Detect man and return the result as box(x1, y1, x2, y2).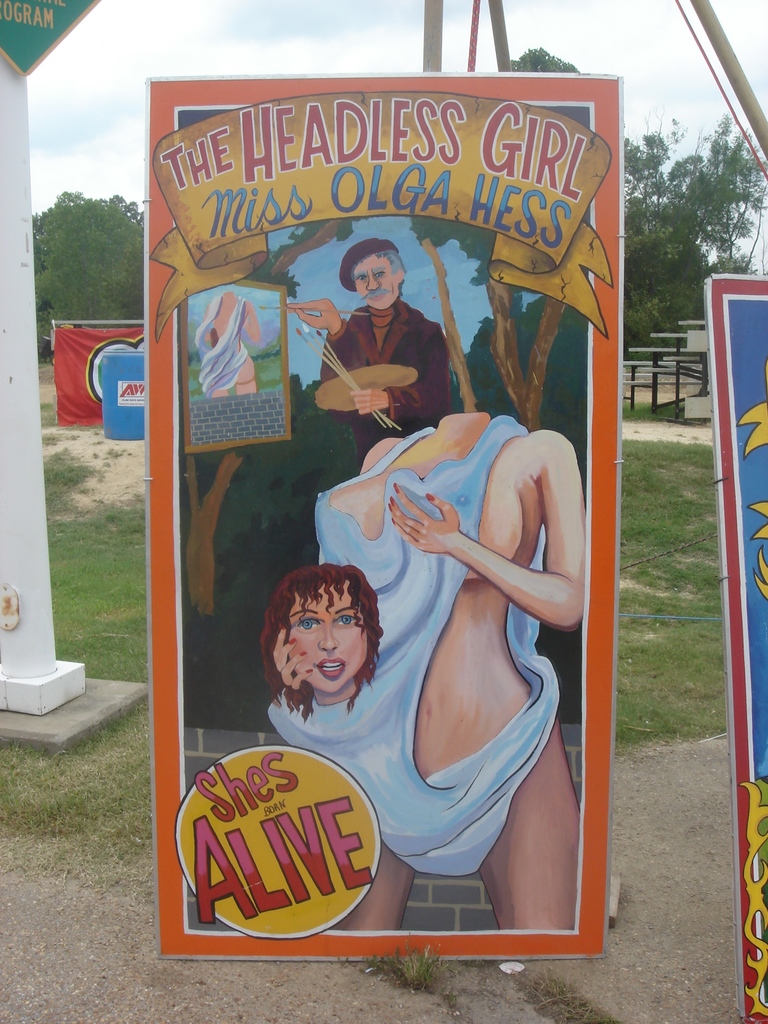
box(316, 246, 465, 437).
